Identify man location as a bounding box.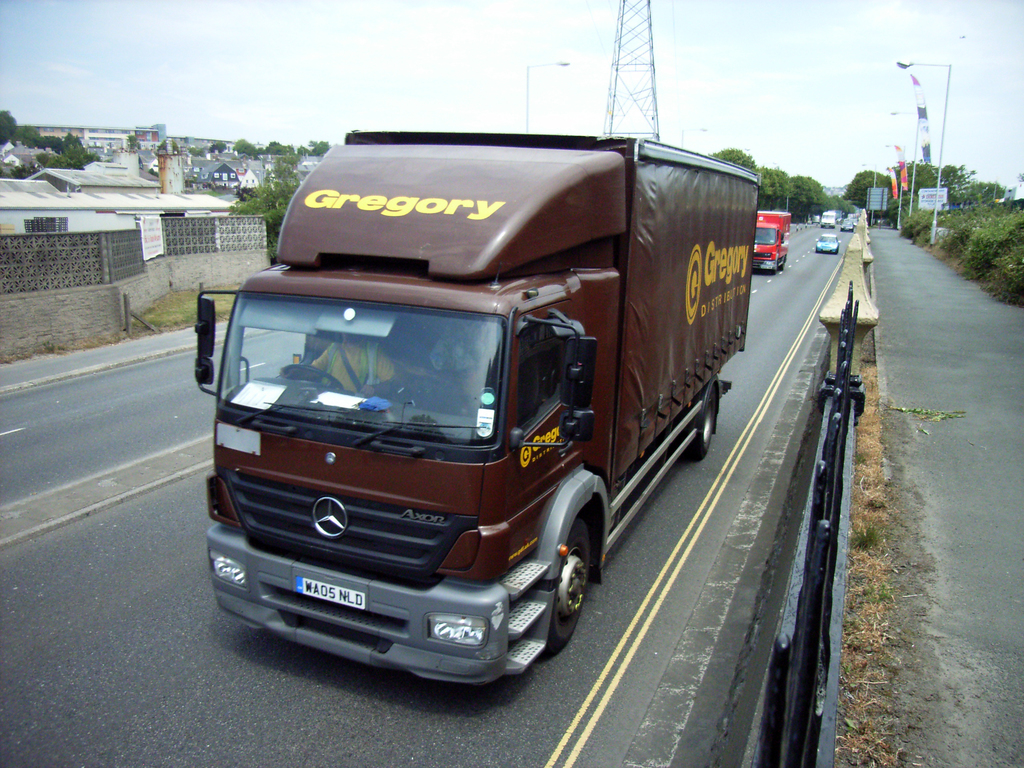
box=[311, 334, 394, 397].
